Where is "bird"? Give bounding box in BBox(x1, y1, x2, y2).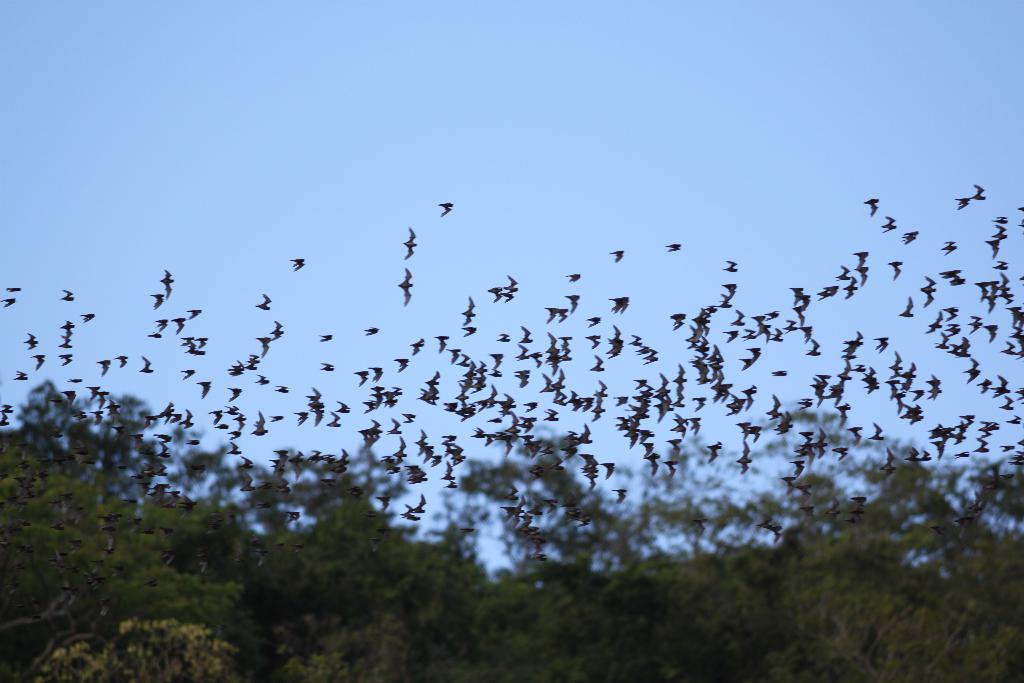
BBox(77, 313, 96, 325).
